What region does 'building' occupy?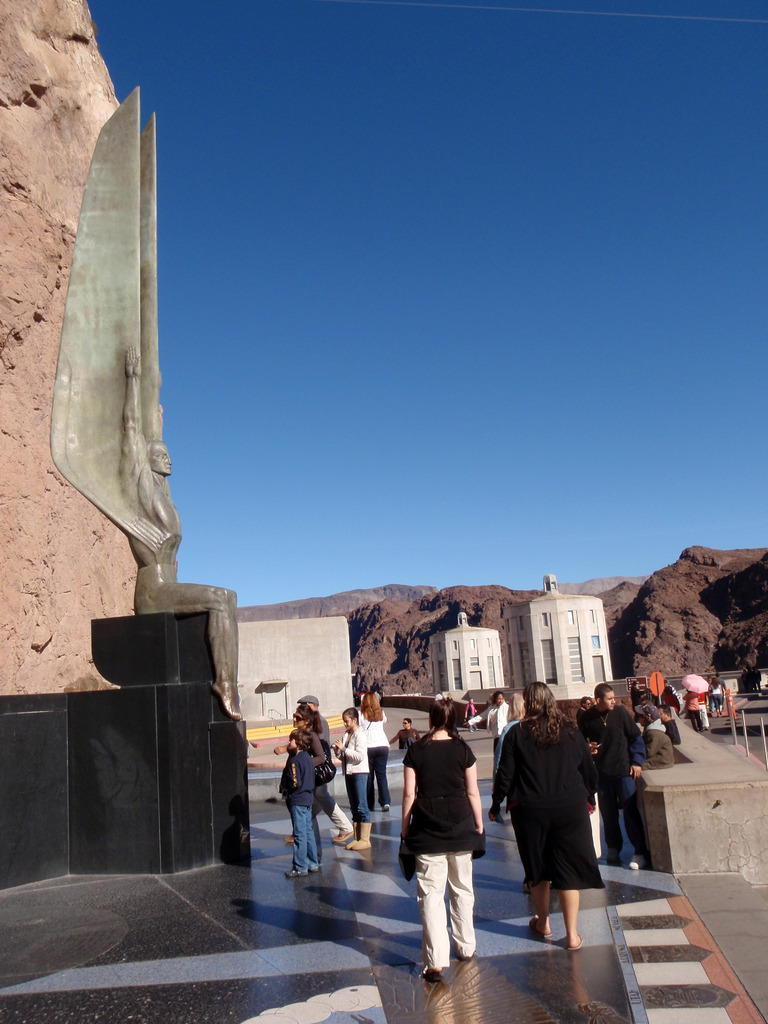
{"x1": 520, "y1": 577, "x2": 611, "y2": 706}.
